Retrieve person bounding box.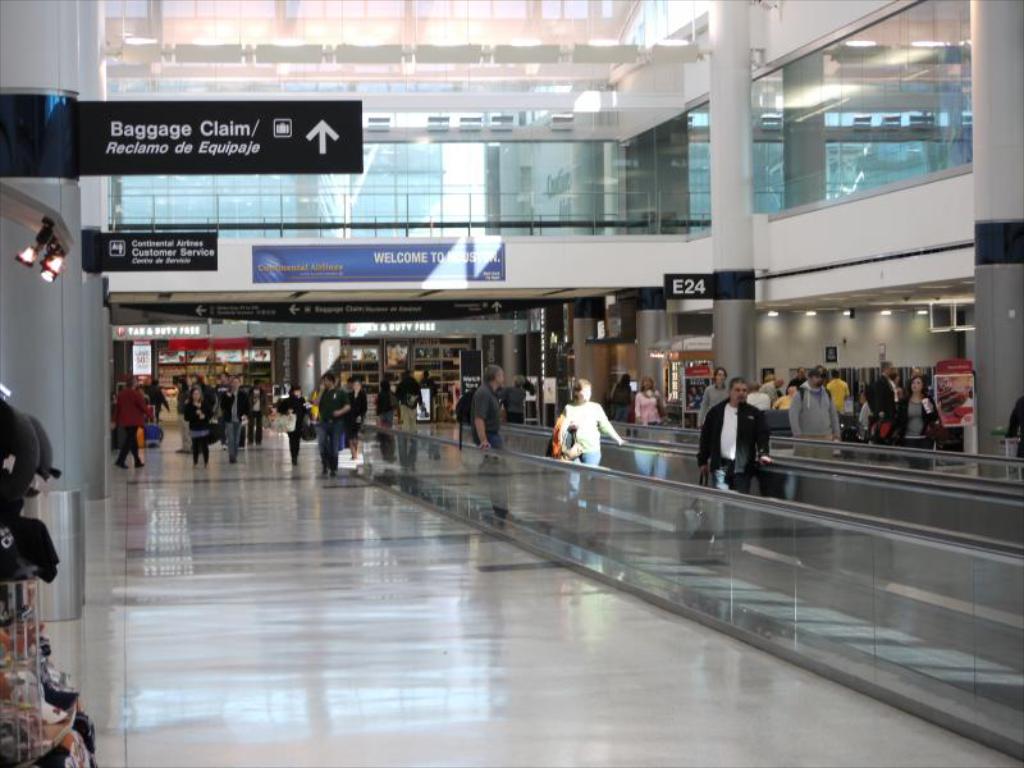
Bounding box: box=[632, 375, 668, 425].
